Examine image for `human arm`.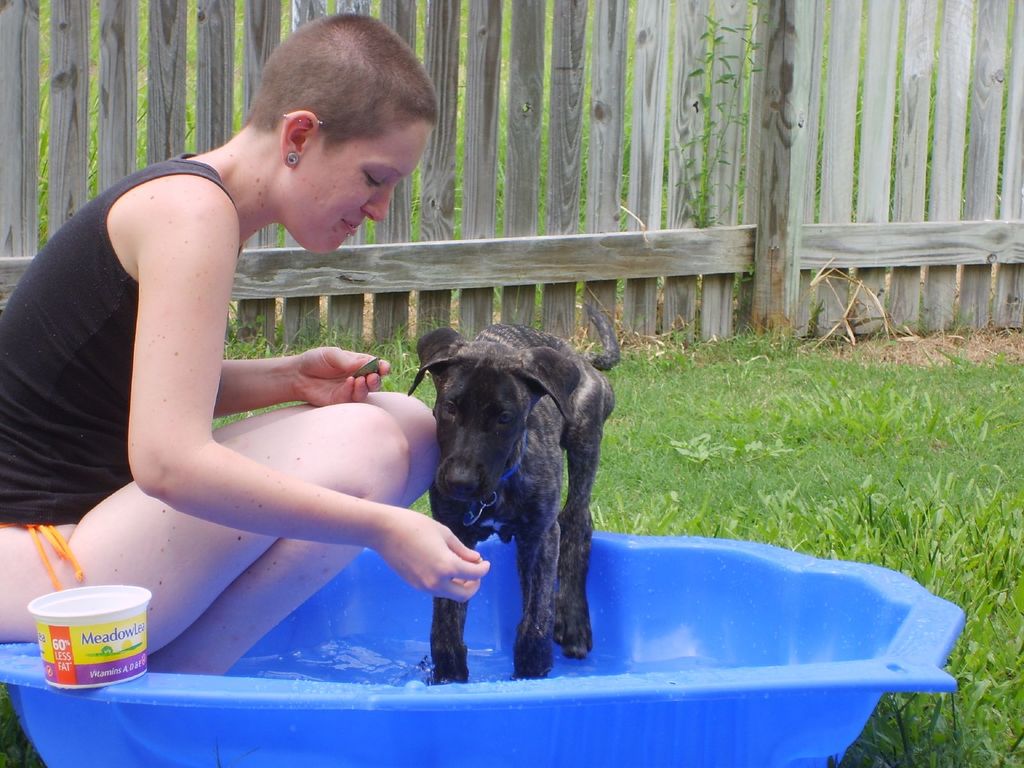
Examination result: detection(209, 342, 406, 416).
